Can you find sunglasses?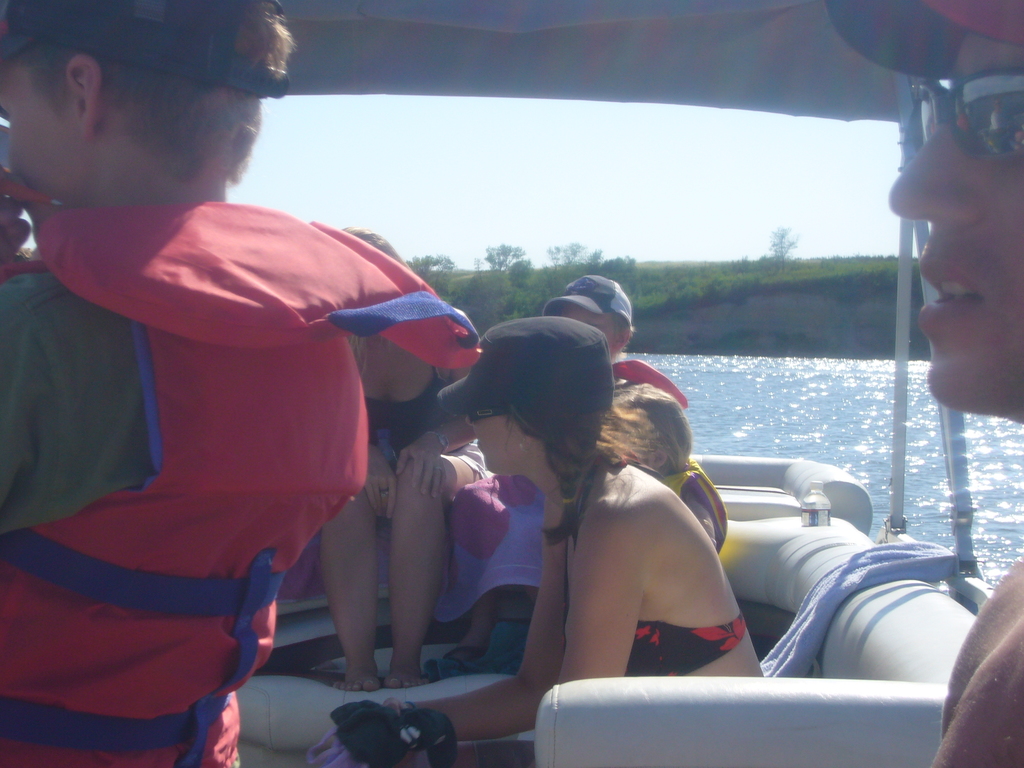
Yes, bounding box: <bbox>906, 77, 1023, 160</bbox>.
